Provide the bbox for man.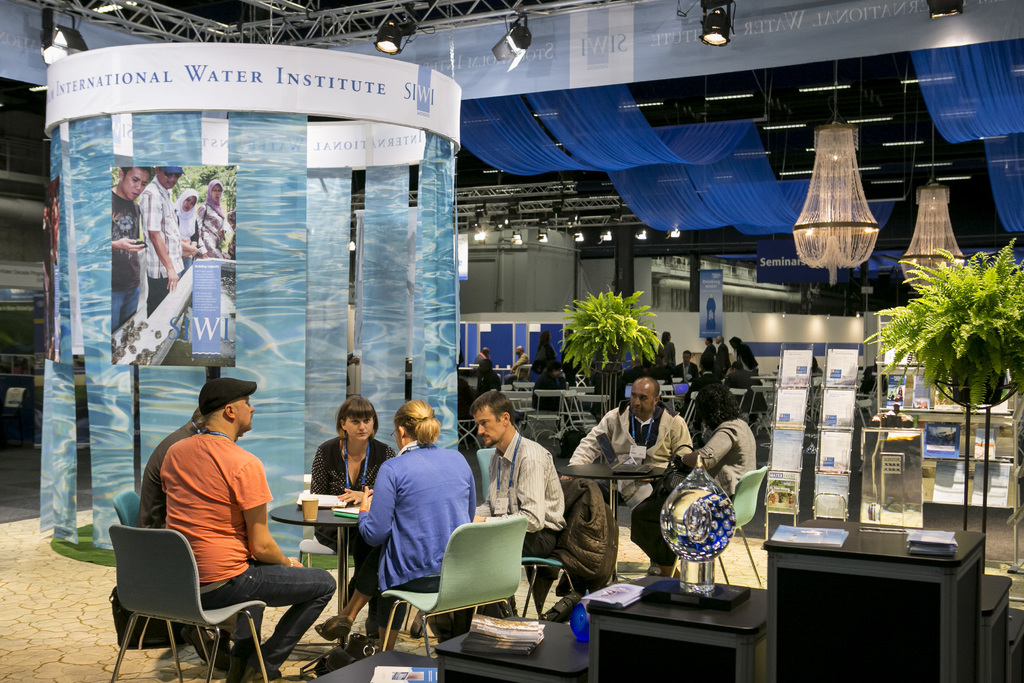
{"x1": 724, "y1": 362, "x2": 767, "y2": 413}.
